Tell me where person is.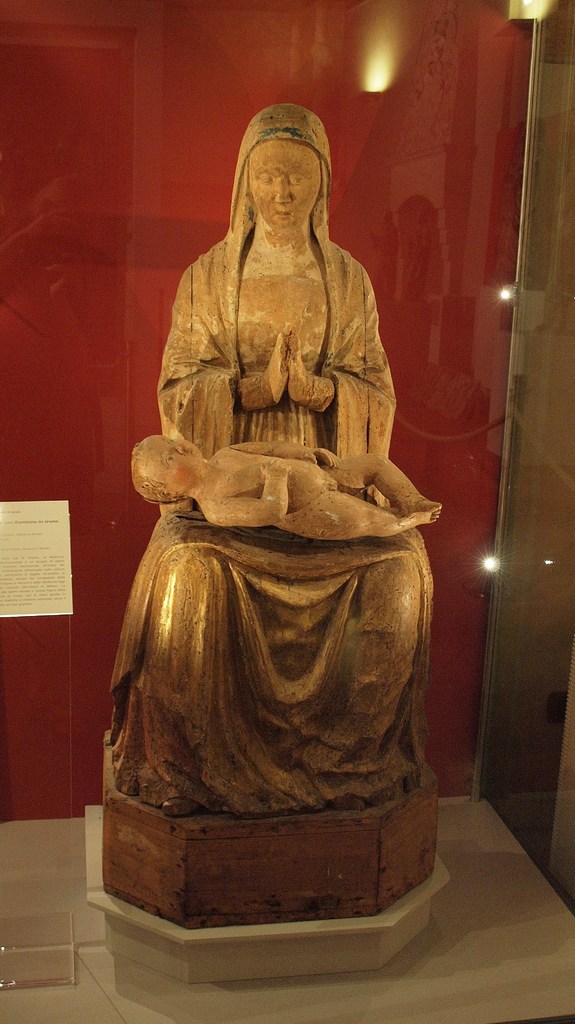
person is at pyautogui.locateOnScreen(106, 104, 431, 817).
